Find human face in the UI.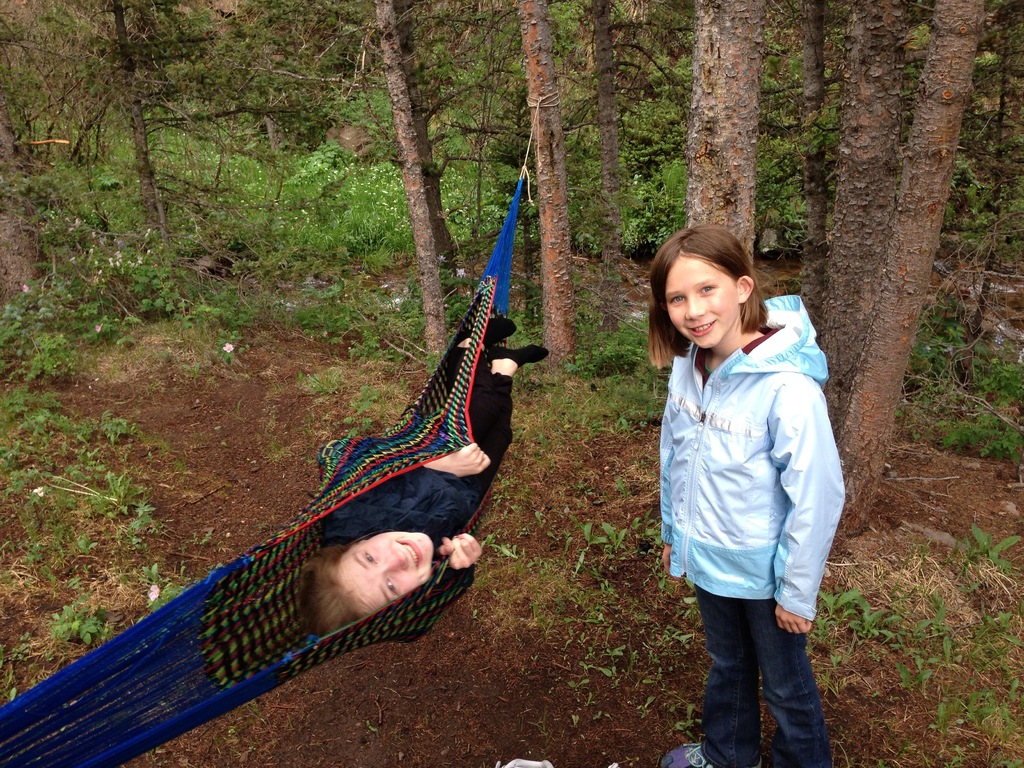
UI element at (339, 531, 431, 610).
